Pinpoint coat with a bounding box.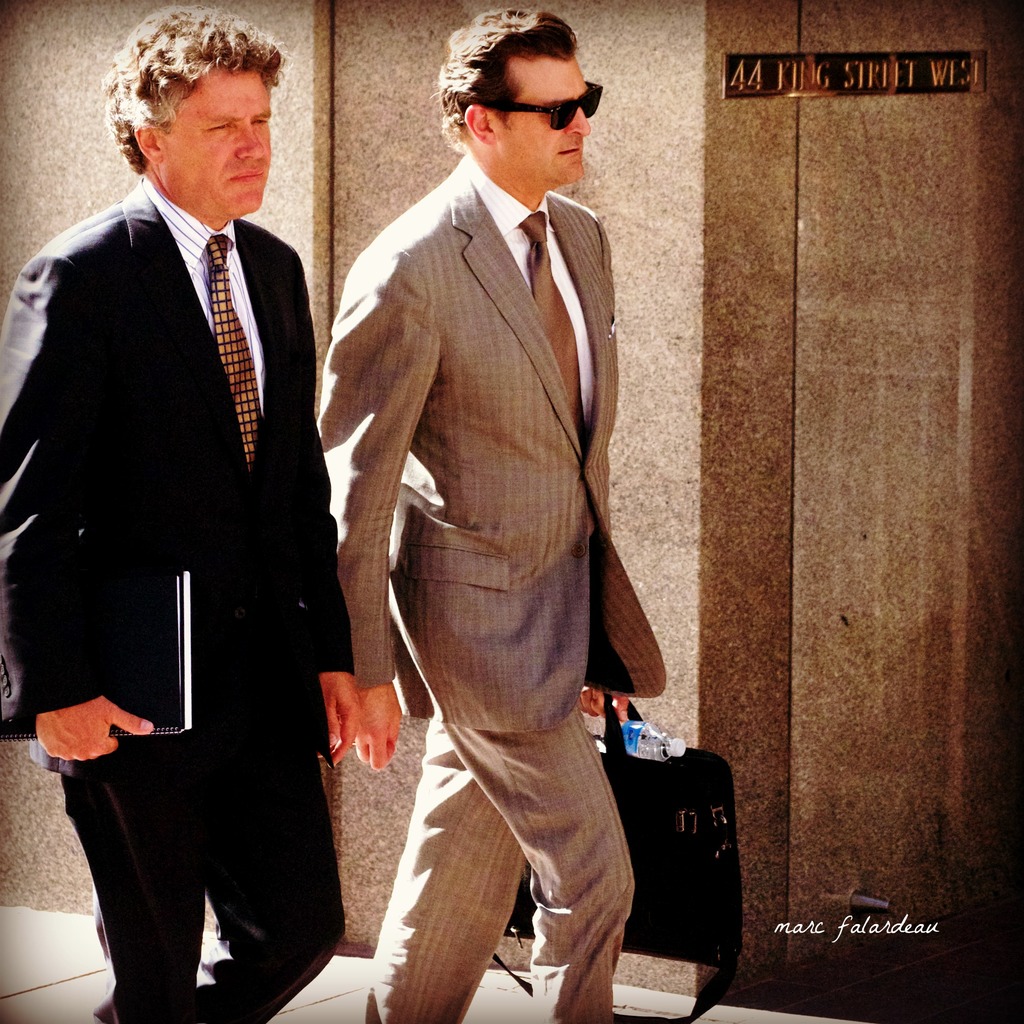
bbox=(0, 178, 353, 739).
